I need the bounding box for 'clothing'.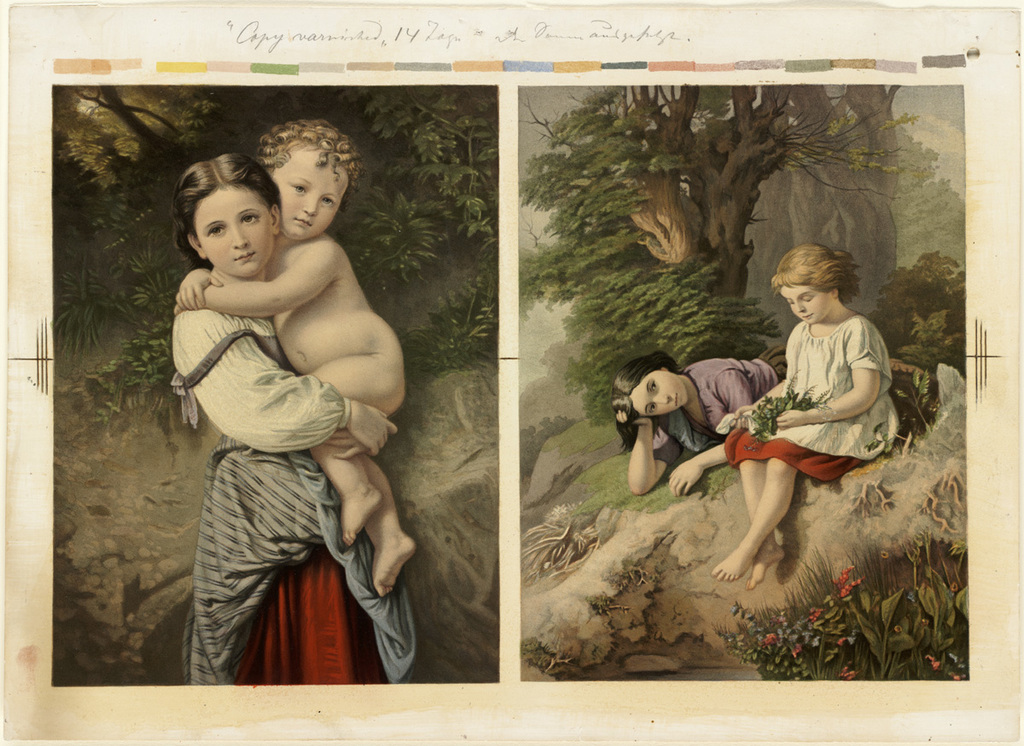
Here it is: (733, 298, 889, 500).
